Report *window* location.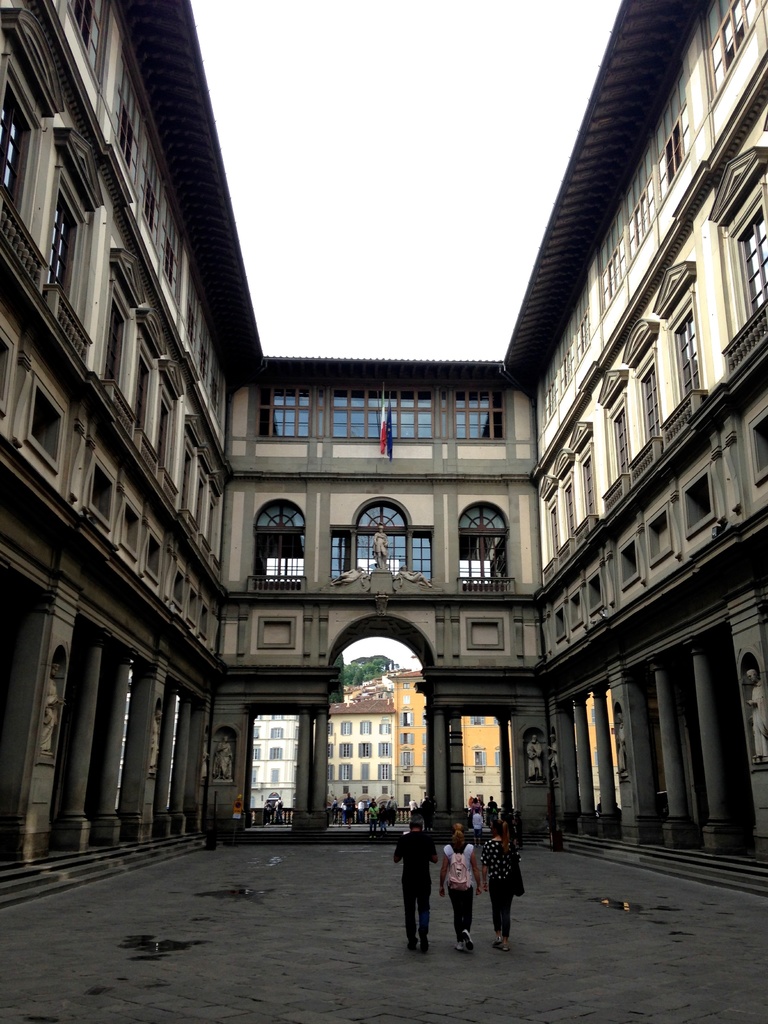
Report: x1=618 y1=314 x2=663 y2=483.
